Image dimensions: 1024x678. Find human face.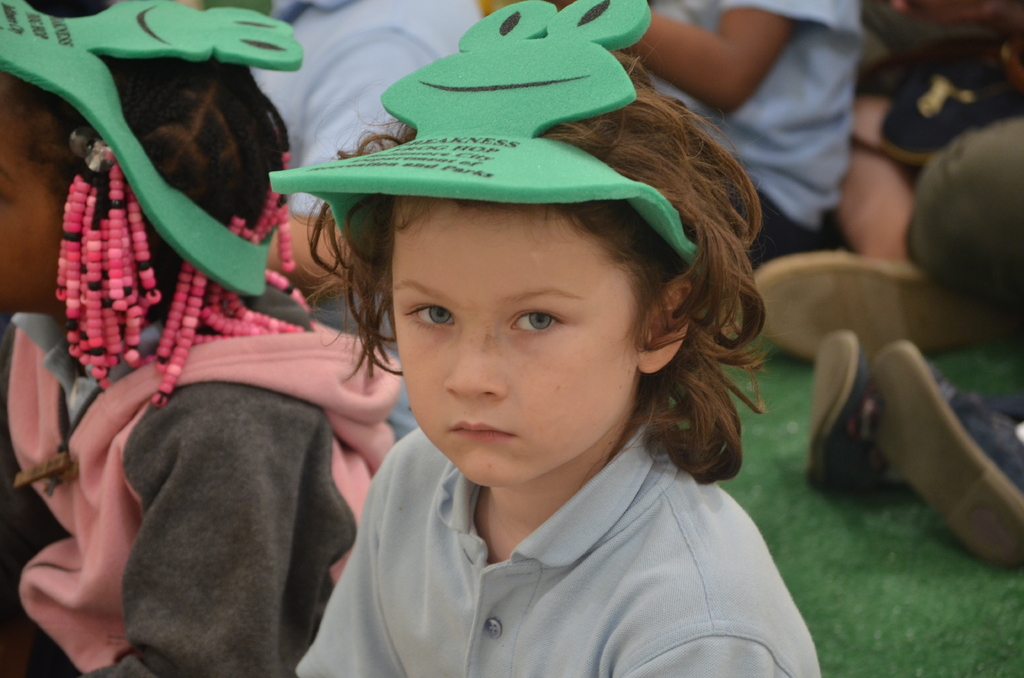
l=389, t=200, r=634, b=487.
